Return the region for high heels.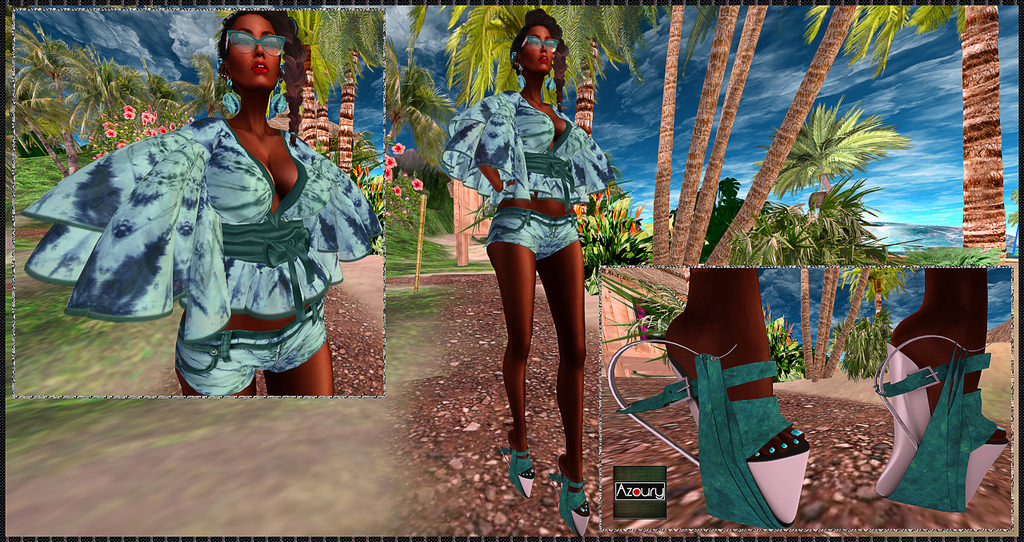
BBox(553, 458, 586, 536).
